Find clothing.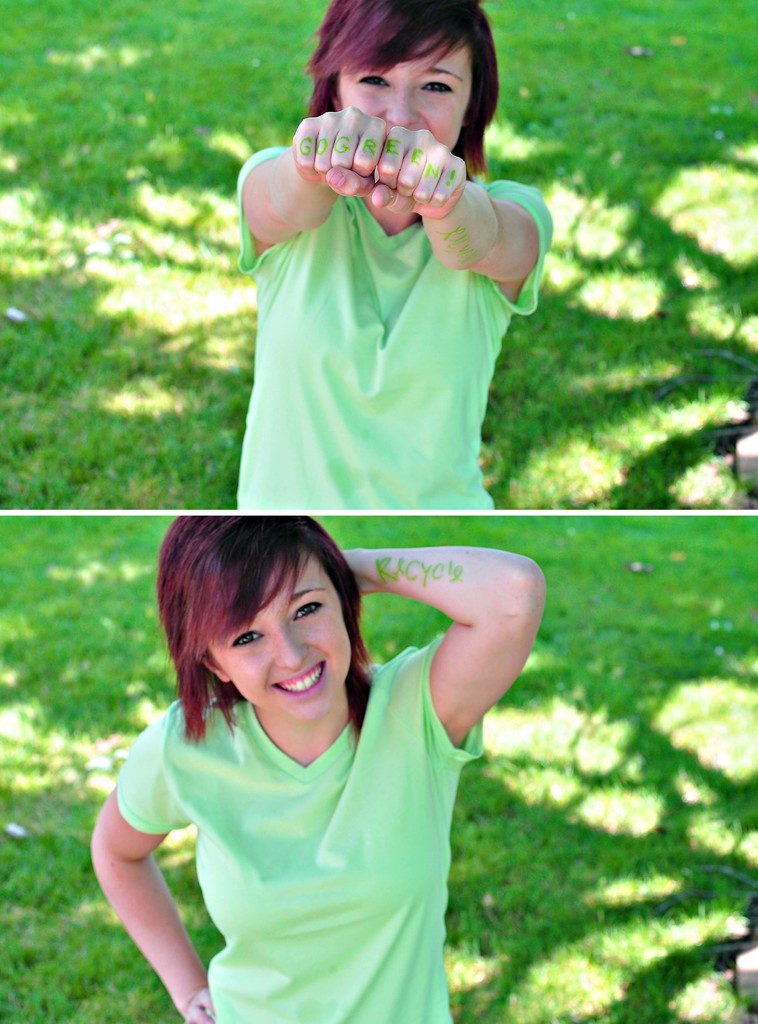
locate(217, 111, 554, 523).
